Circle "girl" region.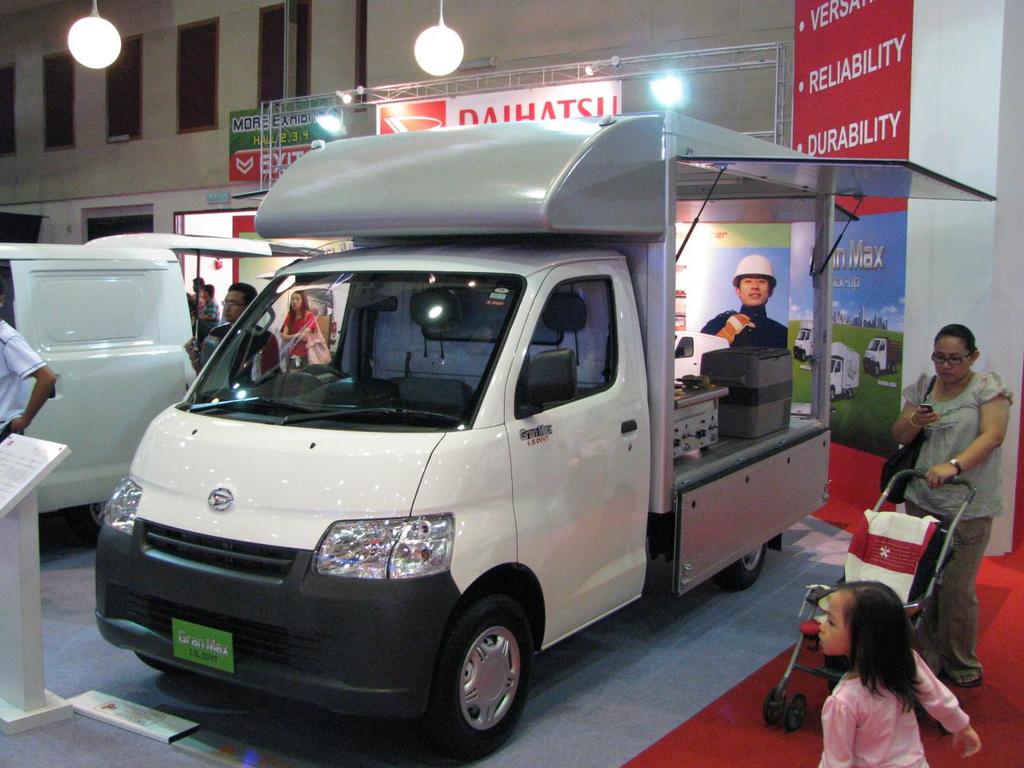
Region: region(278, 292, 318, 373).
